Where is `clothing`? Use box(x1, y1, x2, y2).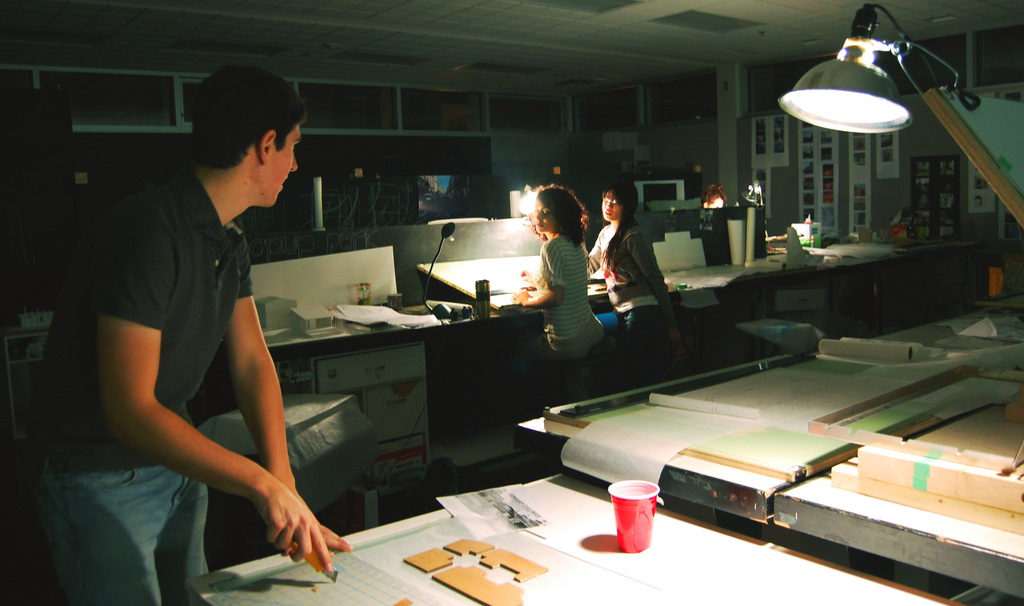
box(31, 165, 252, 605).
